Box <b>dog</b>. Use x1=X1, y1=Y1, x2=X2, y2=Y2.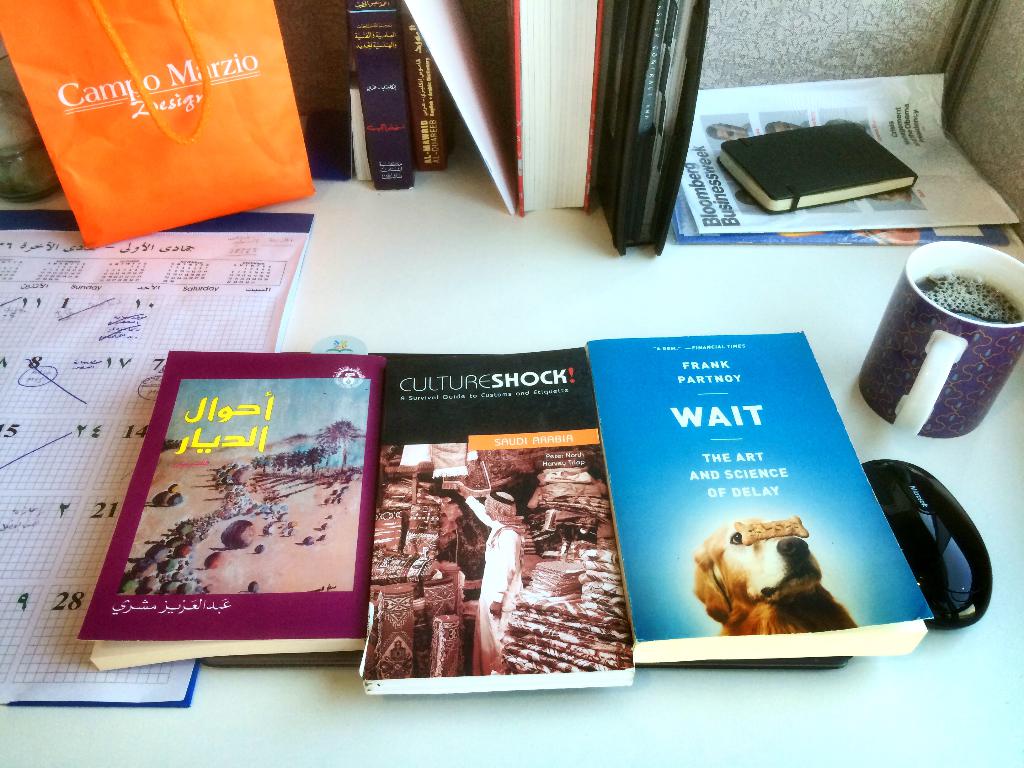
x1=689, y1=521, x2=860, y2=636.
